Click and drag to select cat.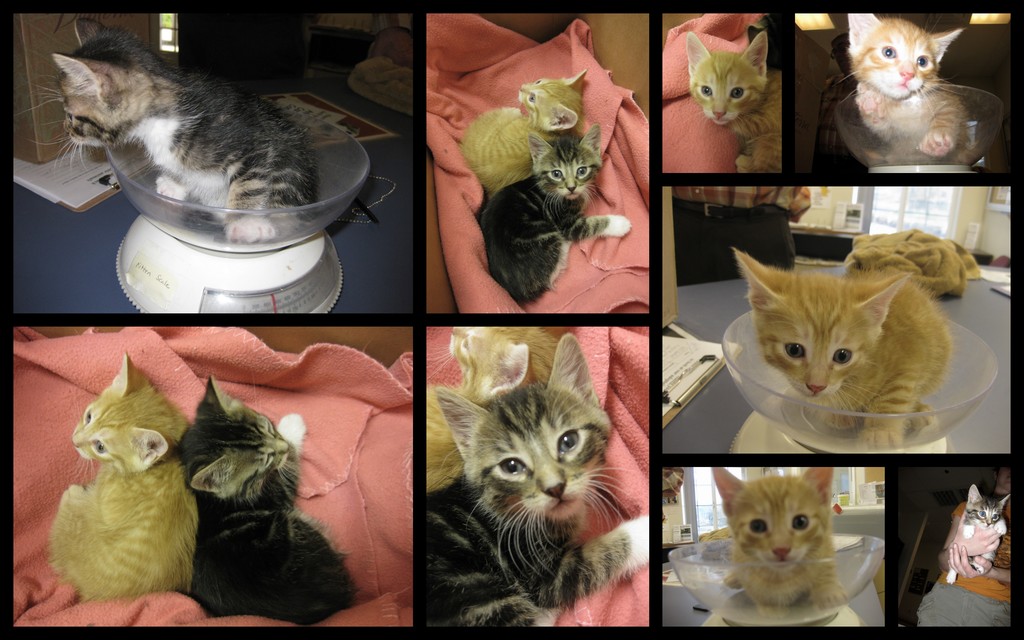
Selection: Rect(688, 25, 785, 177).
